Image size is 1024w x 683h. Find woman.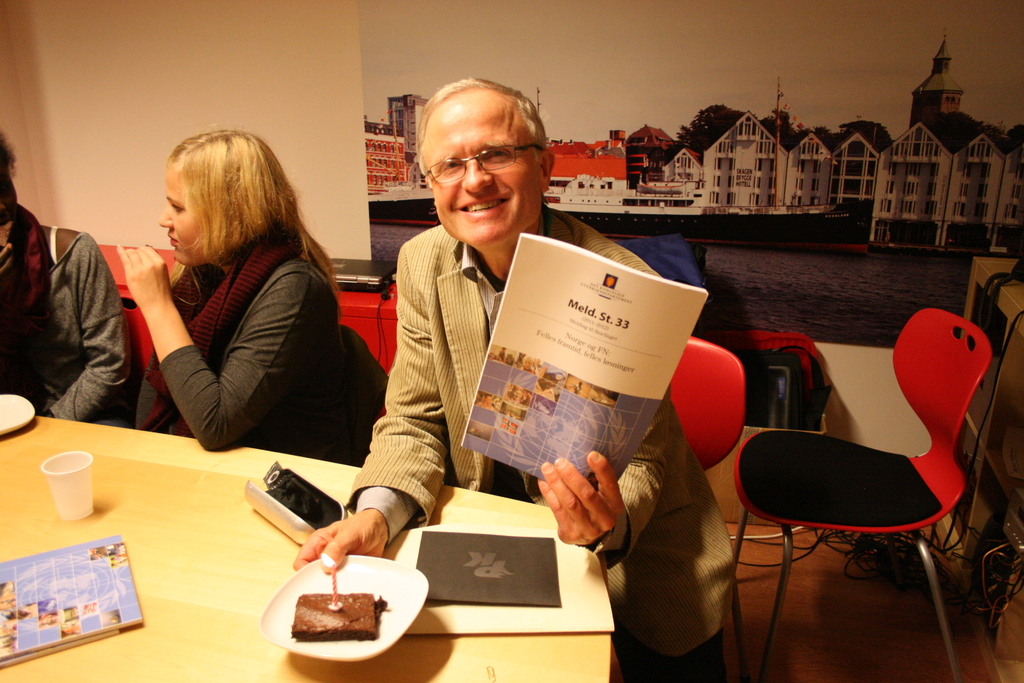
l=118, t=115, r=337, b=448.
